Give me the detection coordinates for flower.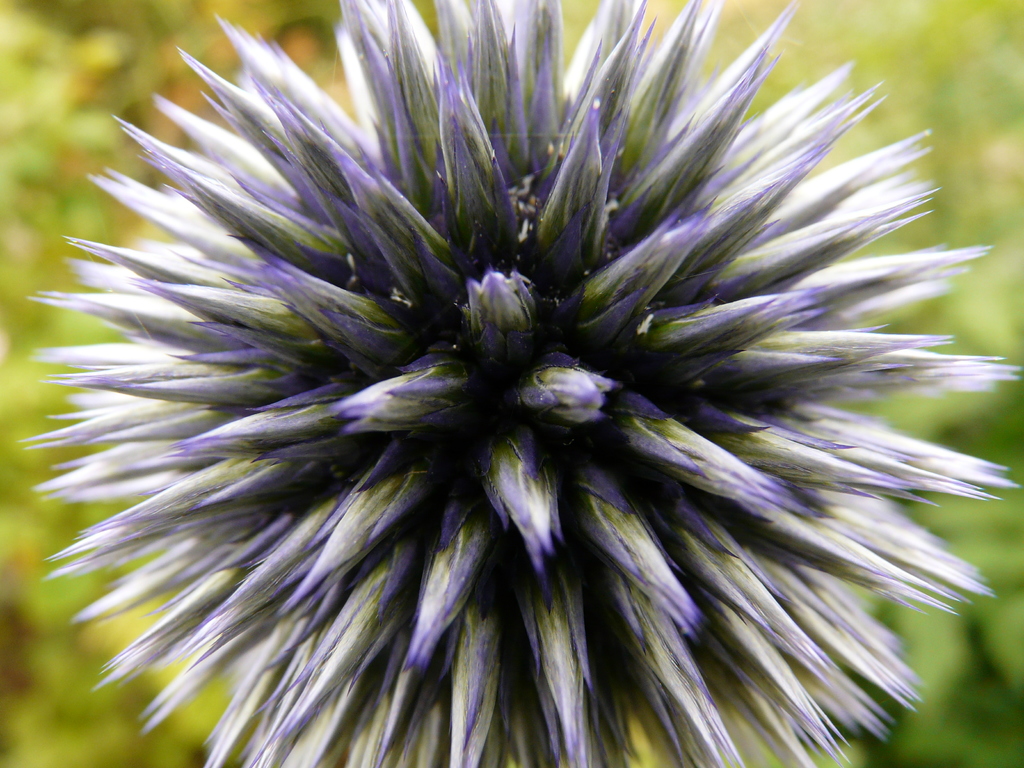
x1=17, y1=33, x2=1023, y2=752.
